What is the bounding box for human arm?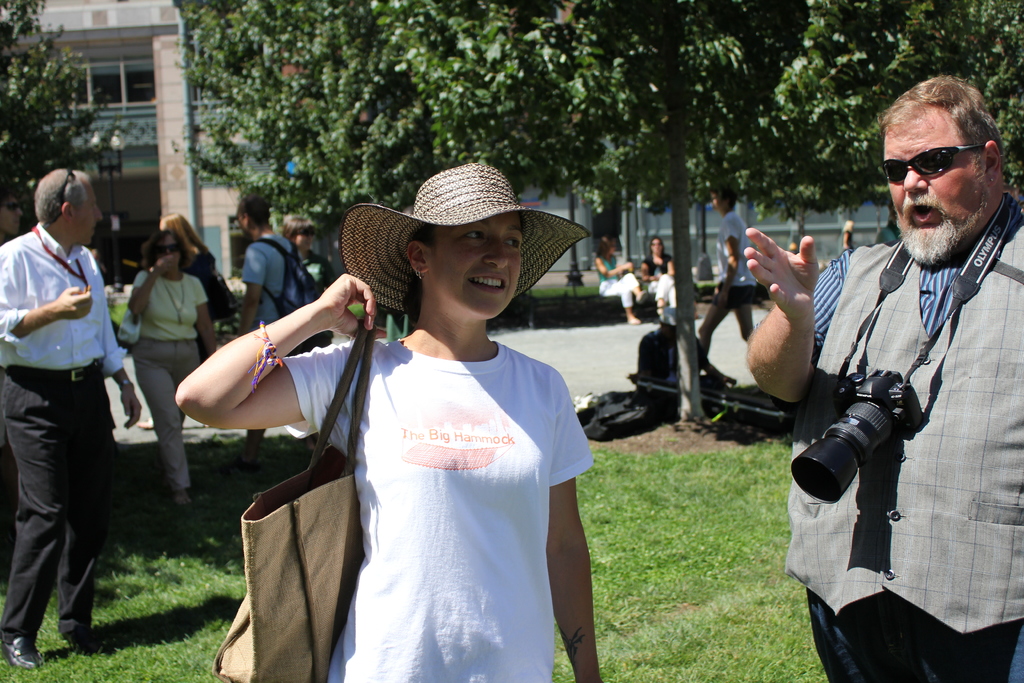
Rect(194, 278, 219, 358).
